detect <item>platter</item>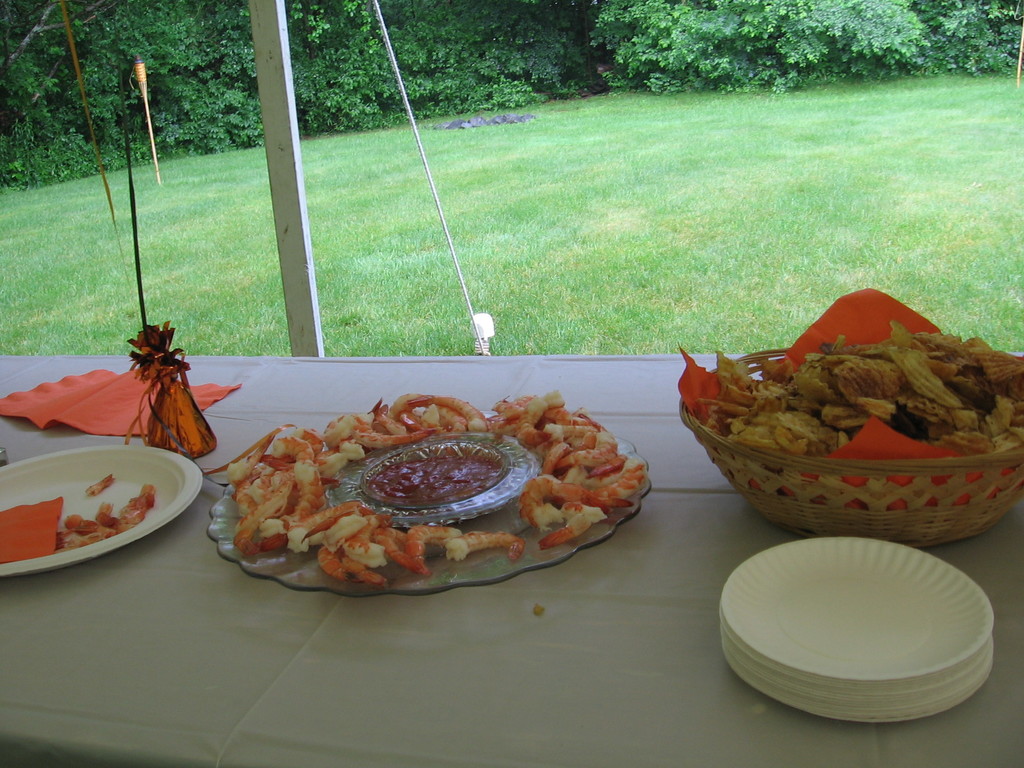
223 399 643 586
